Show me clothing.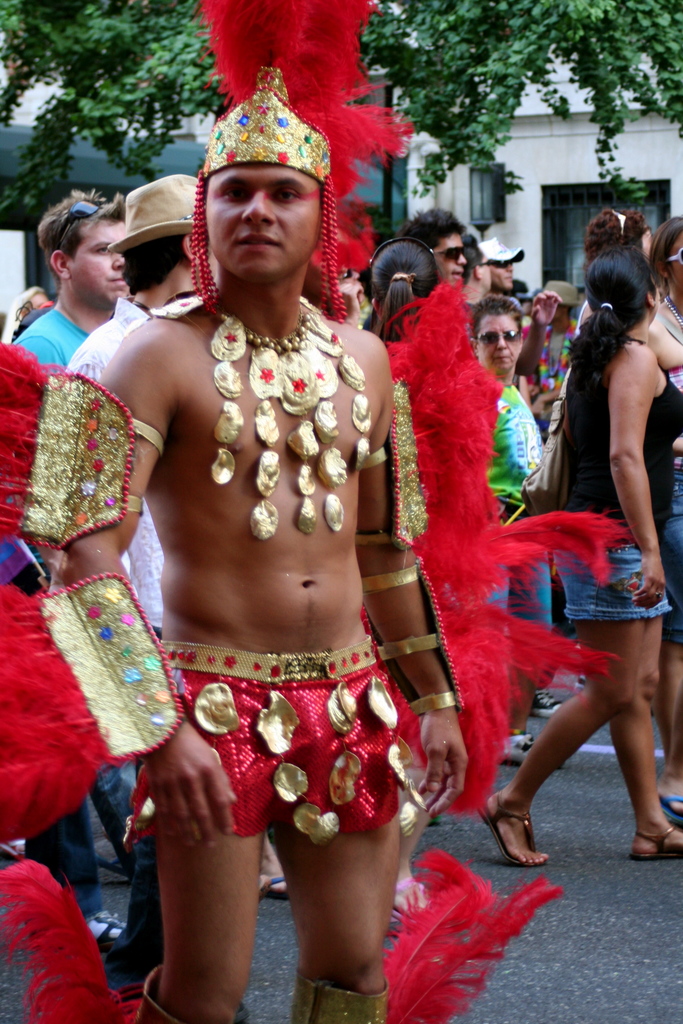
clothing is here: 495/384/556/545.
